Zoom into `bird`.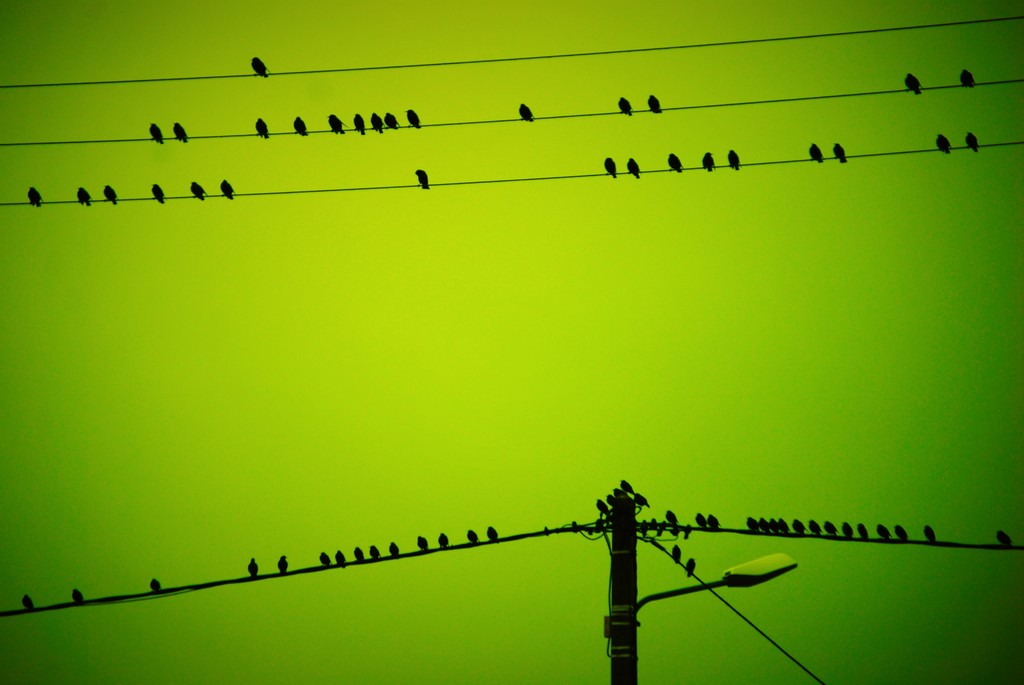
Zoom target: pyautogui.locateOnScreen(696, 510, 707, 523).
